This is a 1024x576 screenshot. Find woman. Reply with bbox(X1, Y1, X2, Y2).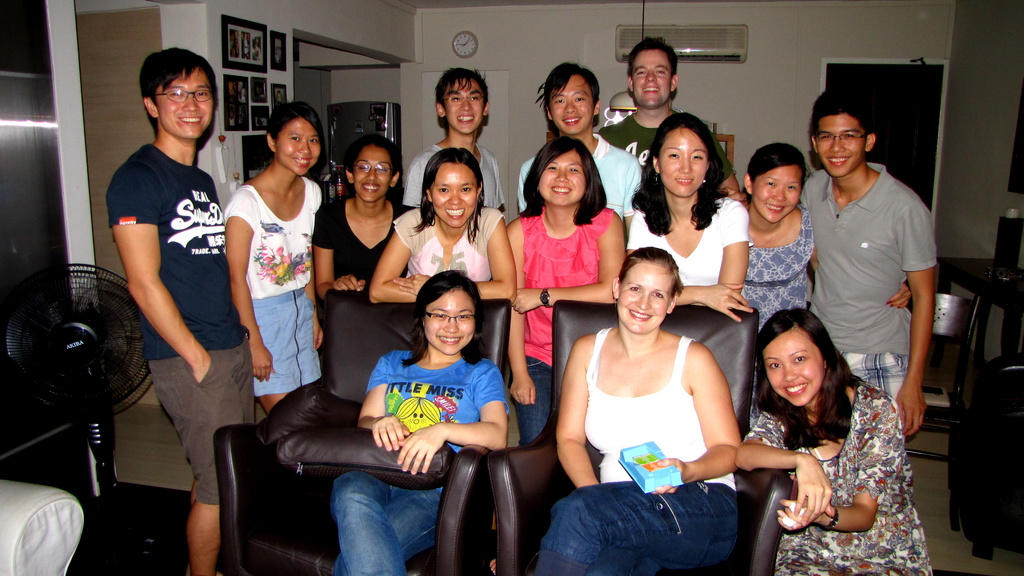
bbox(505, 133, 621, 447).
